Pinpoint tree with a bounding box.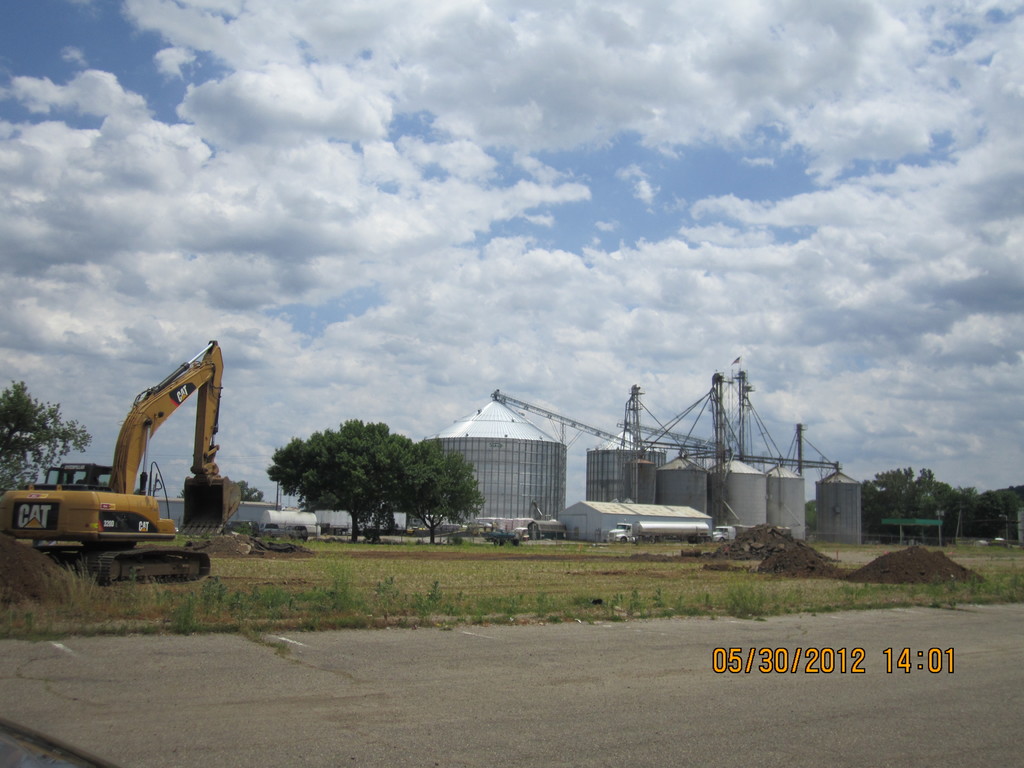
876,462,968,550.
